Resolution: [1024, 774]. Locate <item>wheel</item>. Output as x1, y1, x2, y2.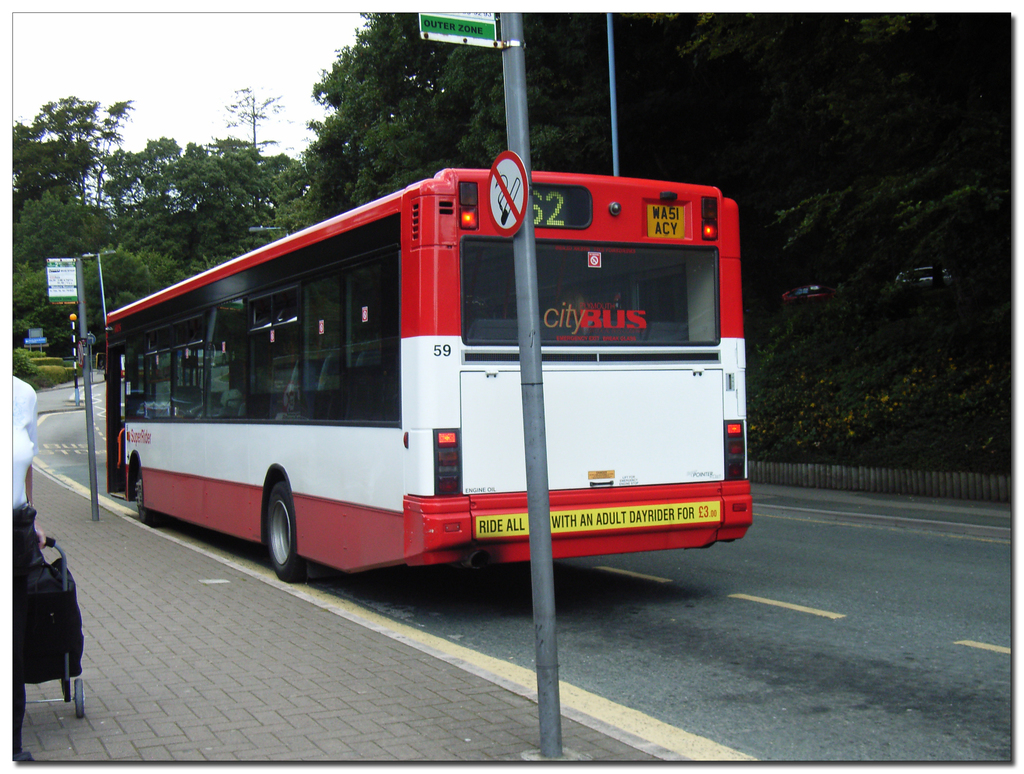
136, 478, 159, 524.
